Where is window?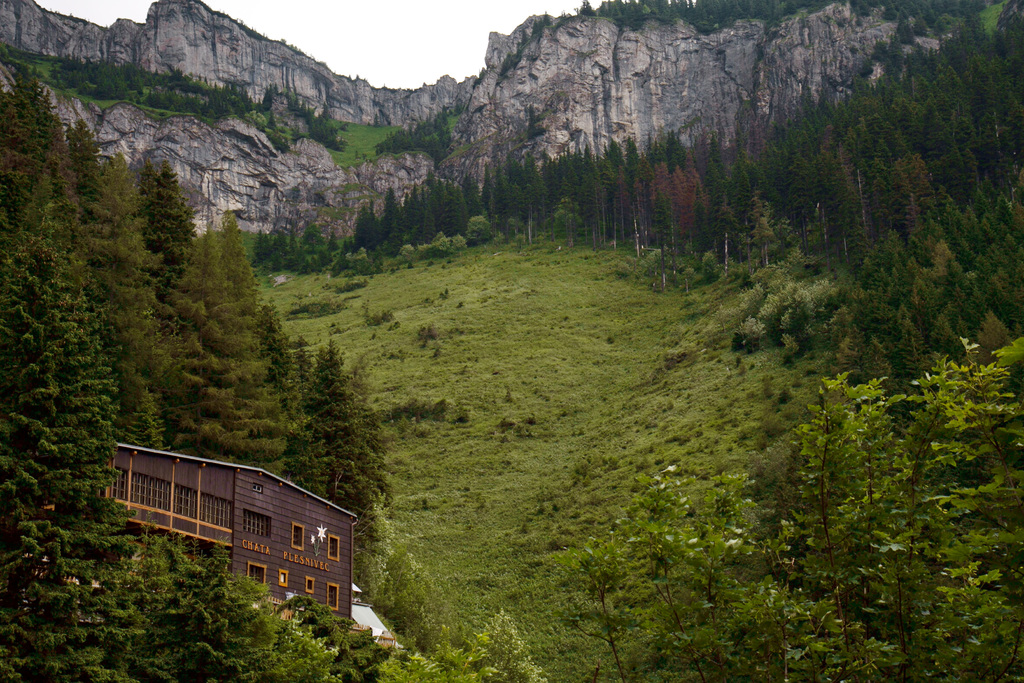
region(278, 571, 286, 580).
